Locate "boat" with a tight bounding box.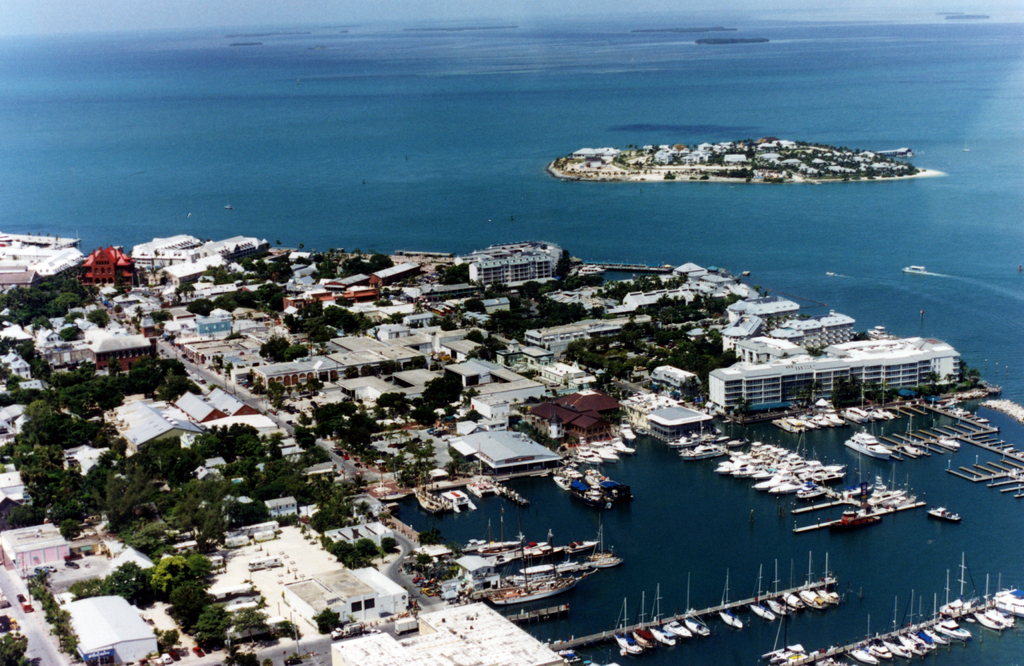
l=894, t=632, r=932, b=658.
